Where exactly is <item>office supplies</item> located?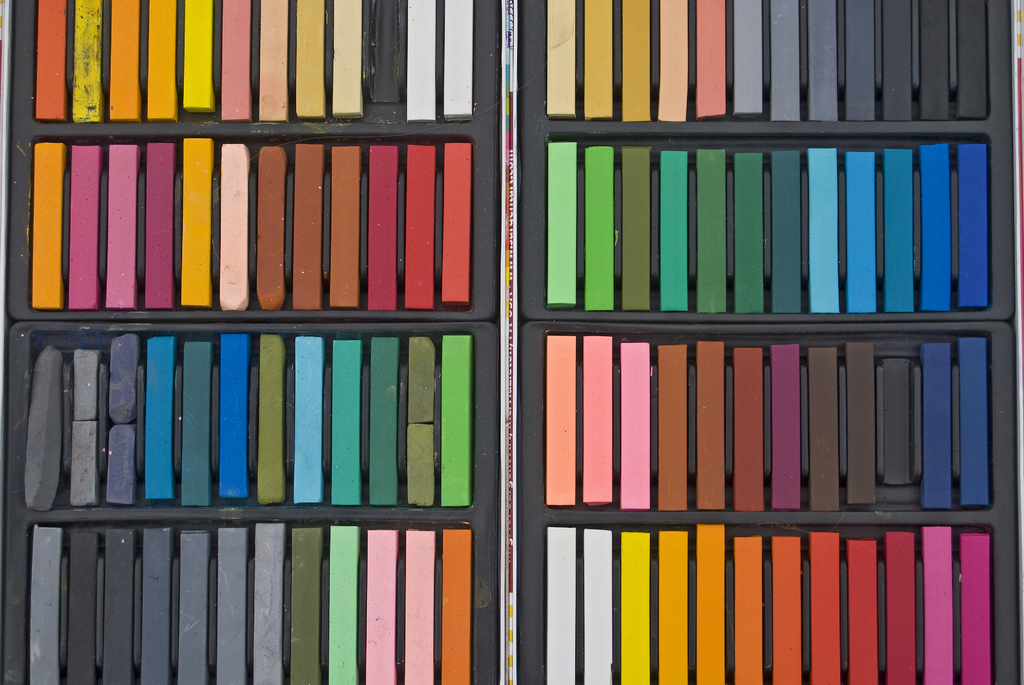
Its bounding box is (730,345,769,503).
